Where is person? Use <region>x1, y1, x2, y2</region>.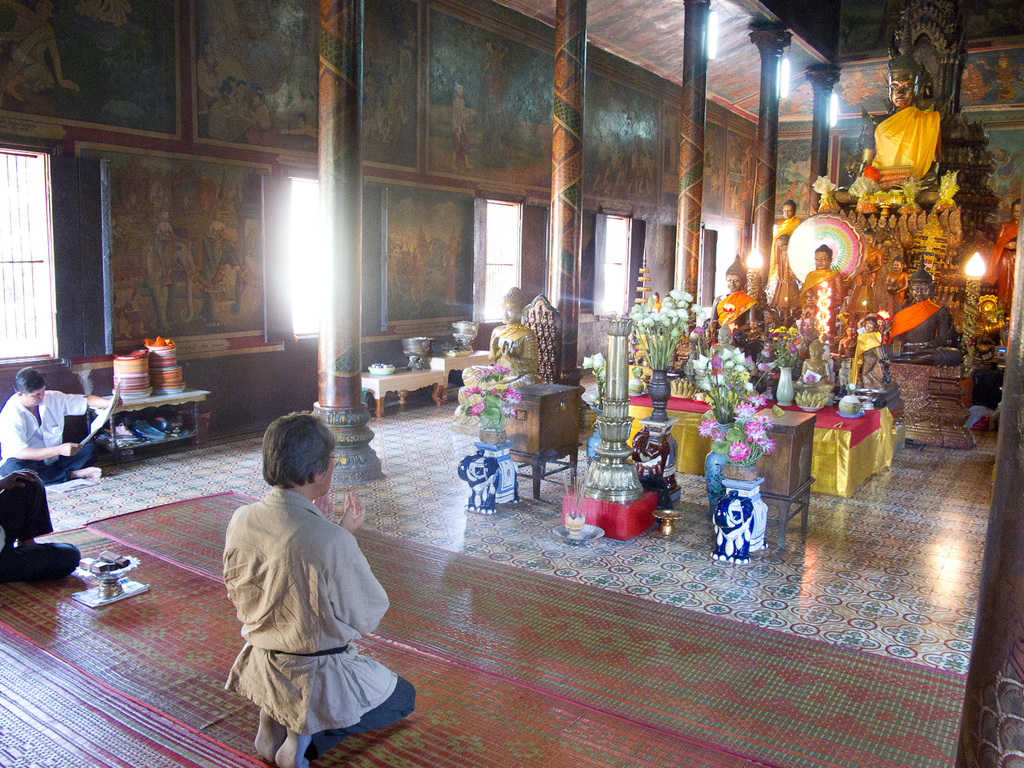
<region>857, 321, 889, 389</region>.
